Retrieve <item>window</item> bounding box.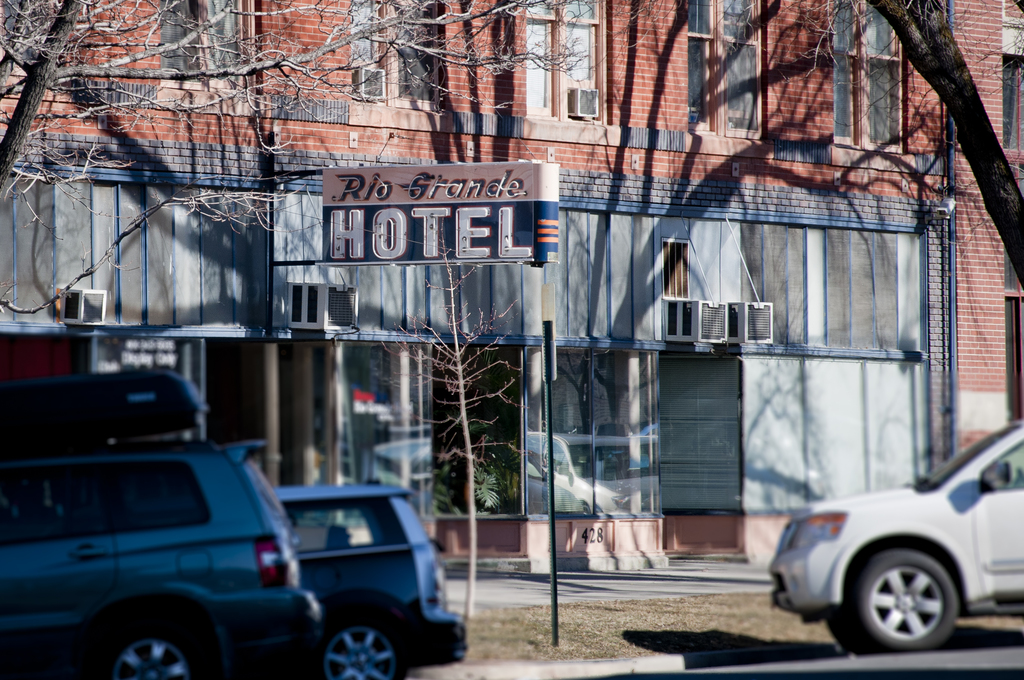
Bounding box: region(689, 0, 774, 135).
